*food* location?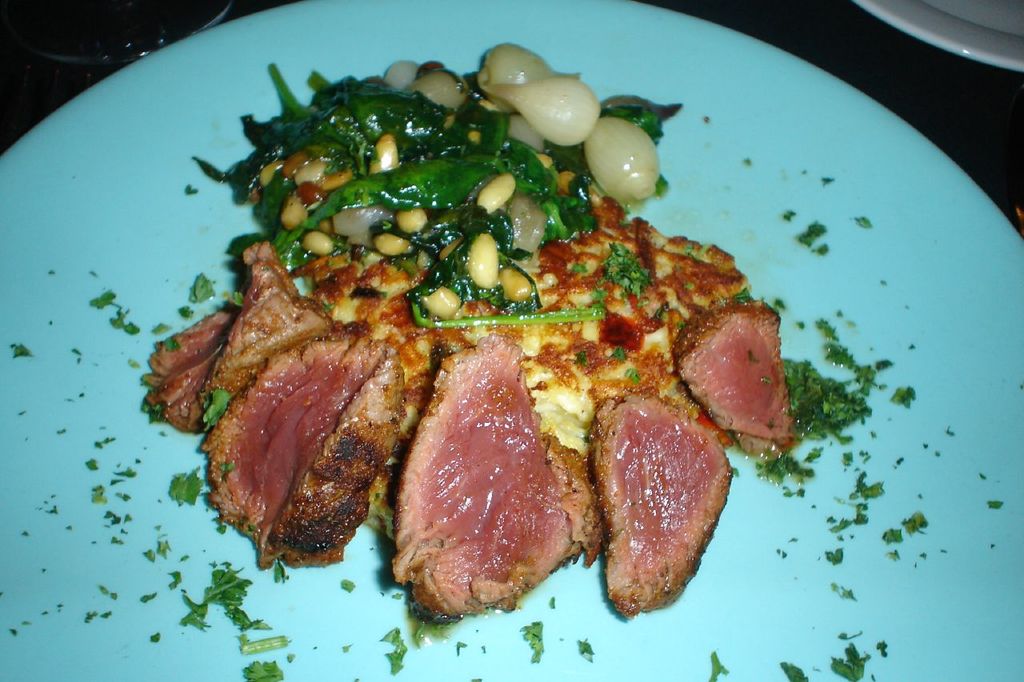
l=133, t=44, r=786, b=644
